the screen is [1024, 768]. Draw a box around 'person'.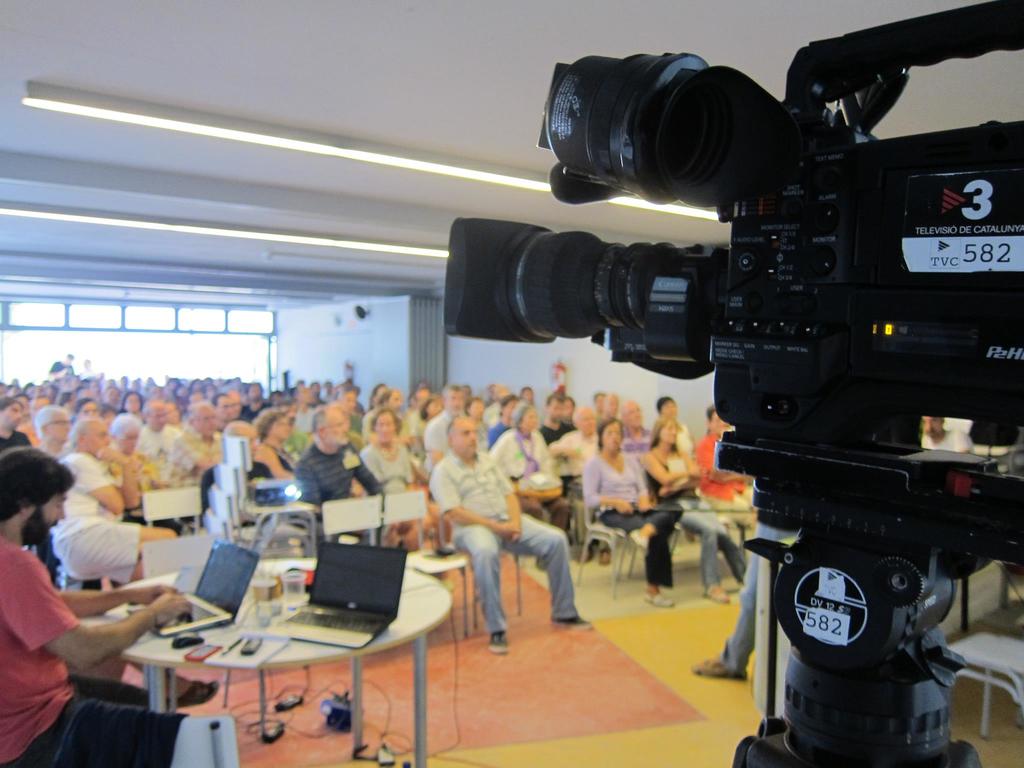
599,394,618,424.
